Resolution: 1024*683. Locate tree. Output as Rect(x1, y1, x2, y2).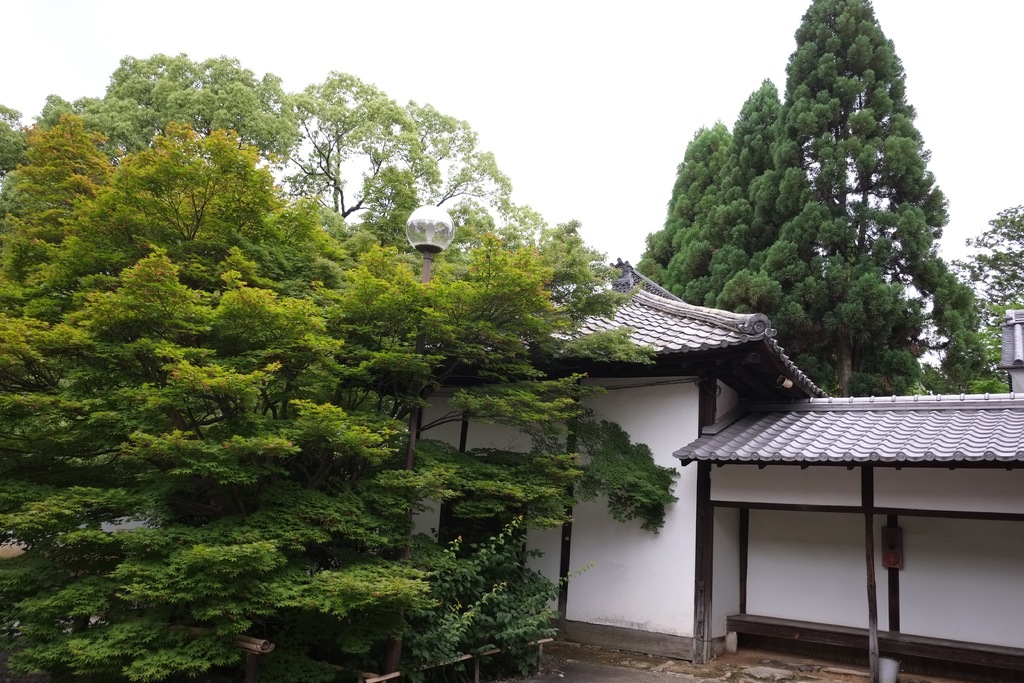
Rect(0, 90, 141, 322).
